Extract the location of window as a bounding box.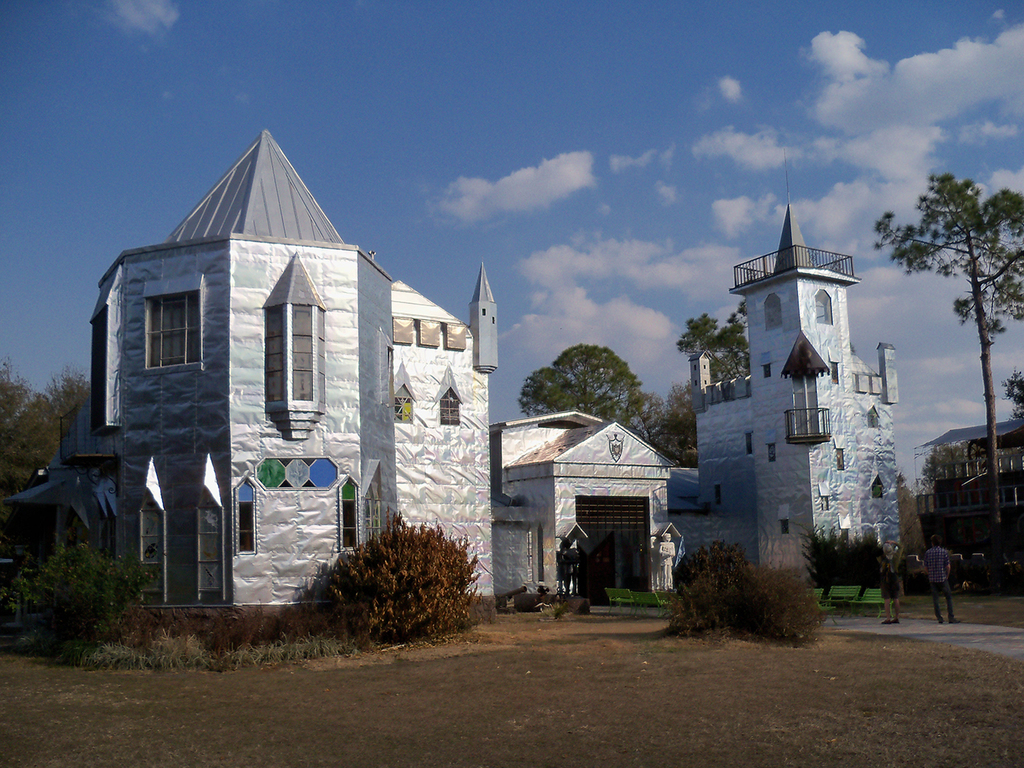
<region>743, 431, 752, 455</region>.
